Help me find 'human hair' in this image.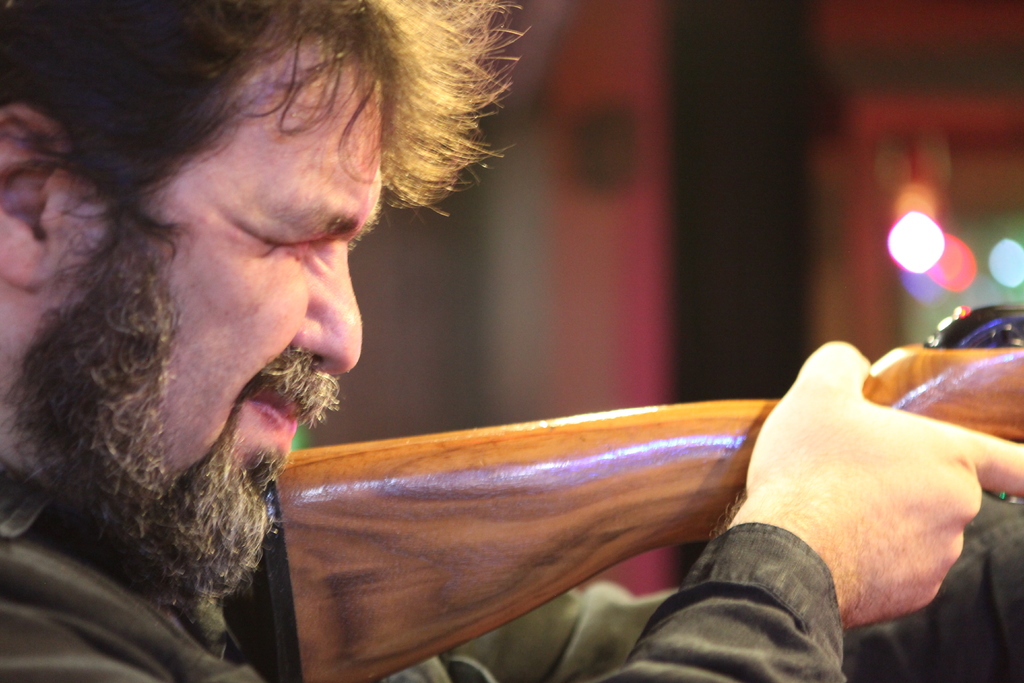
Found it: [x1=0, y1=0, x2=534, y2=210].
